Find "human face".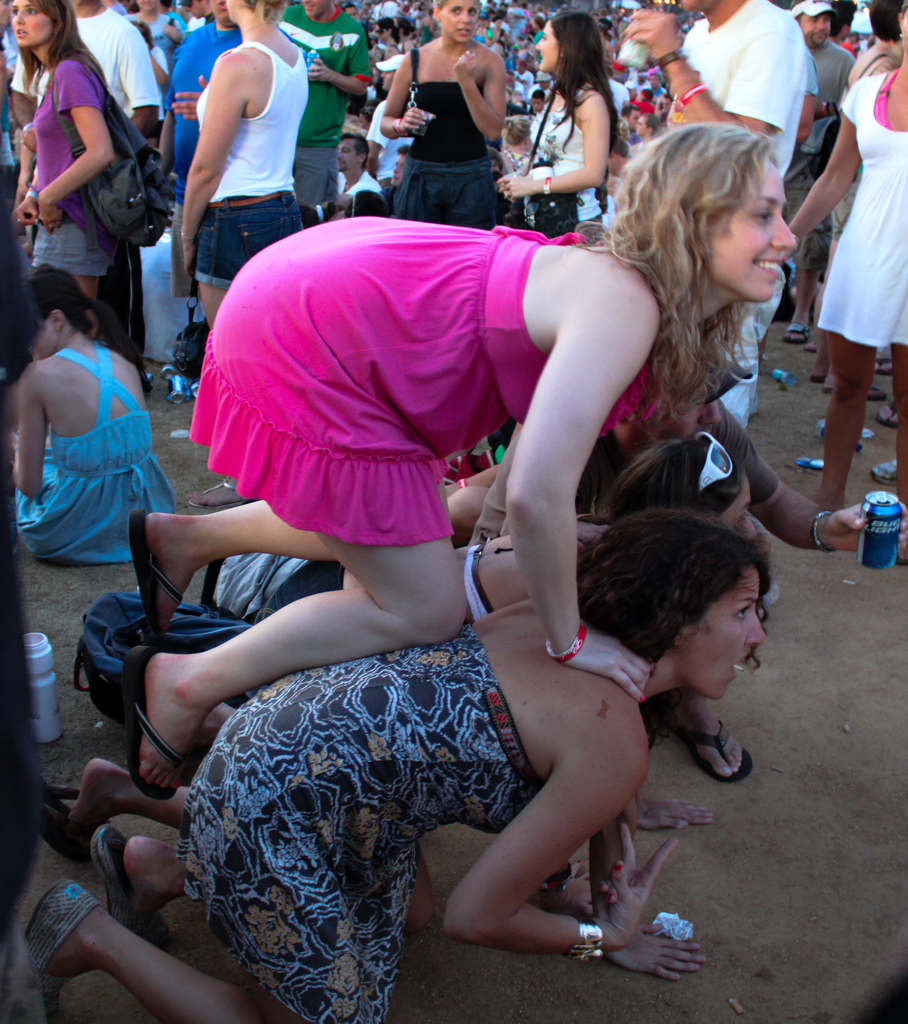
[left=685, top=571, right=766, bottom=704].
